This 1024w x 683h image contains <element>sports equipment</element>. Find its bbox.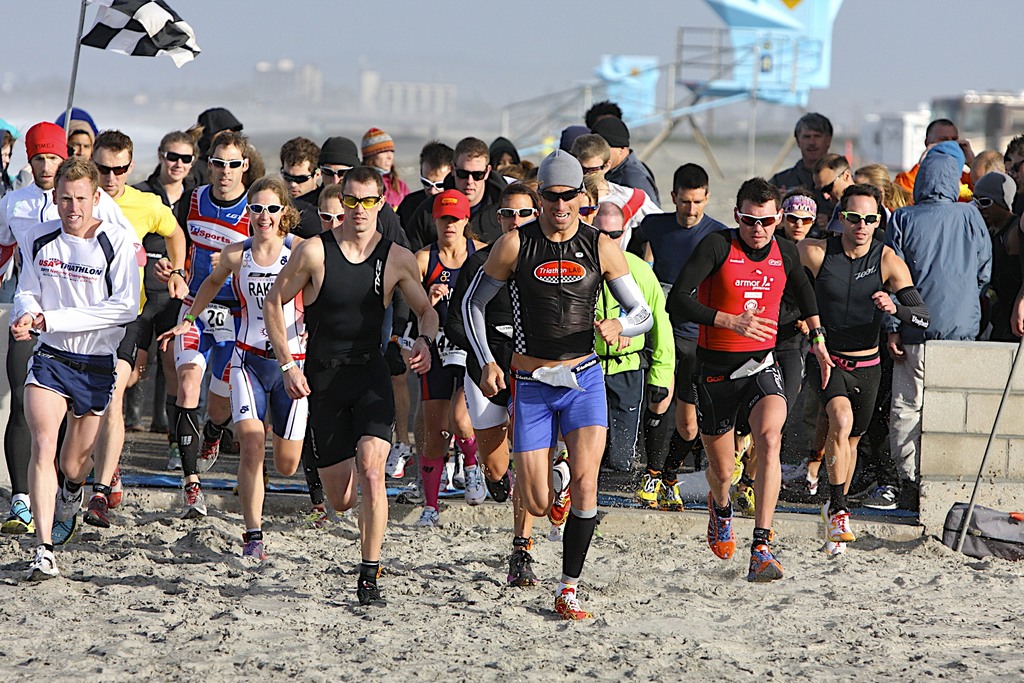
{"x1": 181, "y1": 481, "x2": 205, "y2": 522}.
